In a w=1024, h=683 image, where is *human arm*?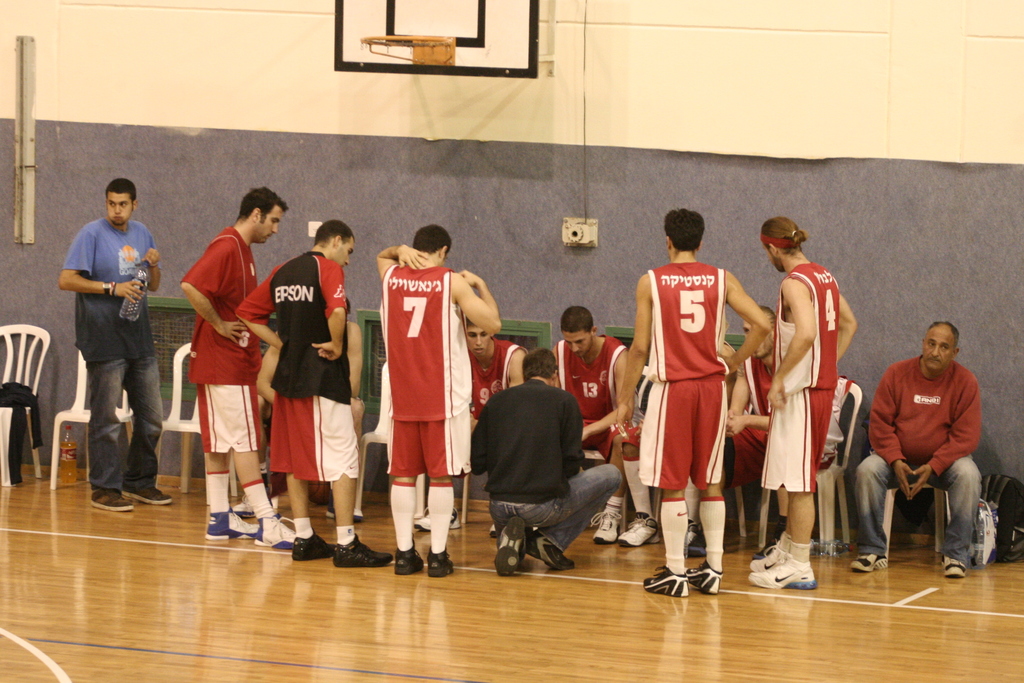
[x1=468, y1=391, x2=497, y2=475].
